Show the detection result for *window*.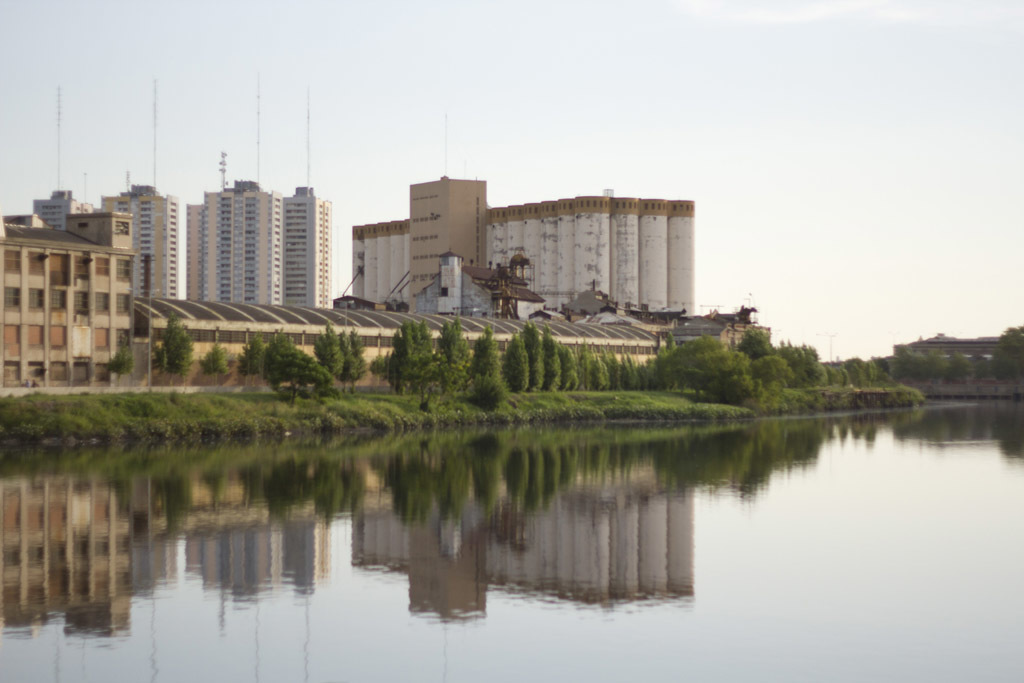
pyautogui.locateOnScreen(26, 323, 46, 348).
